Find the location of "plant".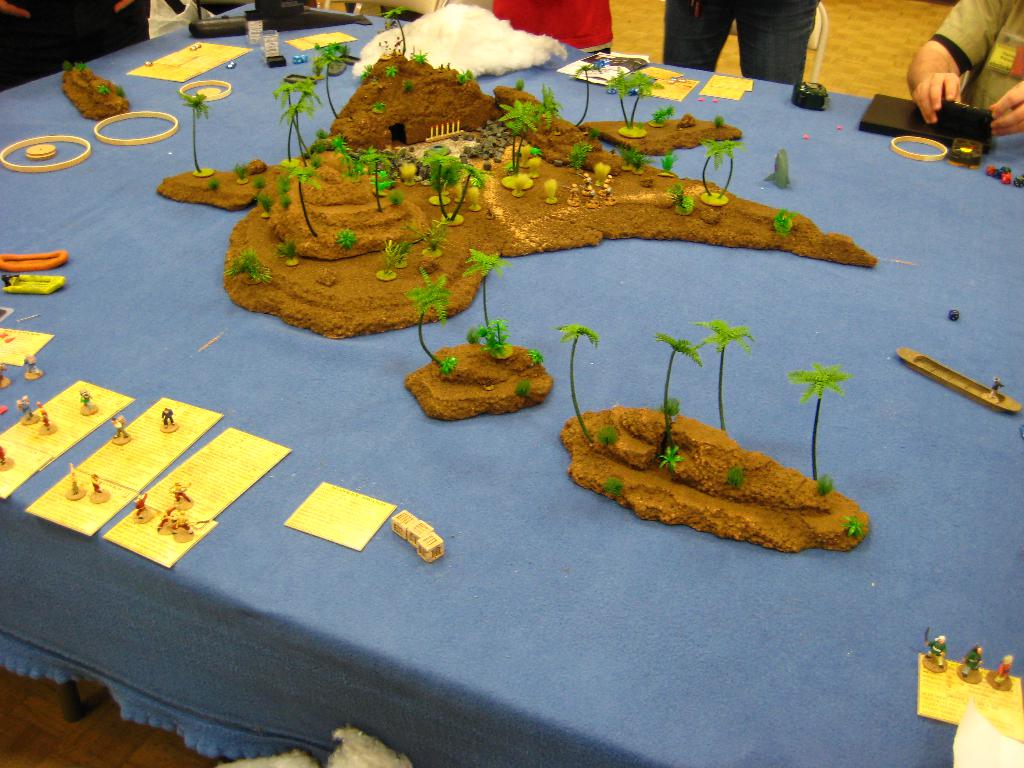
Location: box(378, 238, 394, 271).
